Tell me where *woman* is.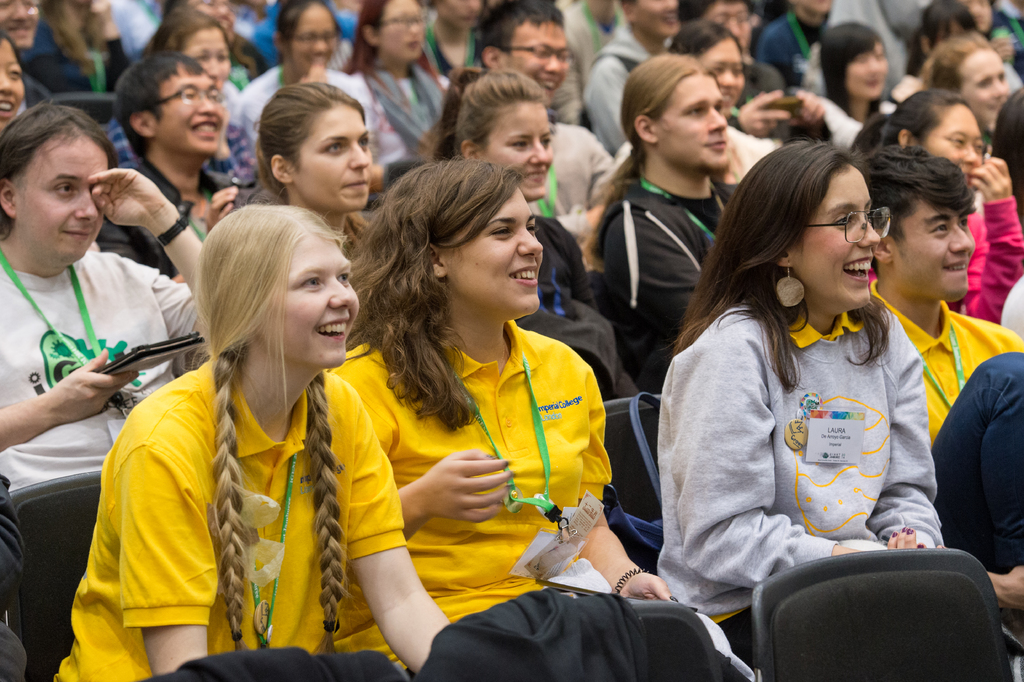
*woman* is at select_region(658, 141, 949, 681).
